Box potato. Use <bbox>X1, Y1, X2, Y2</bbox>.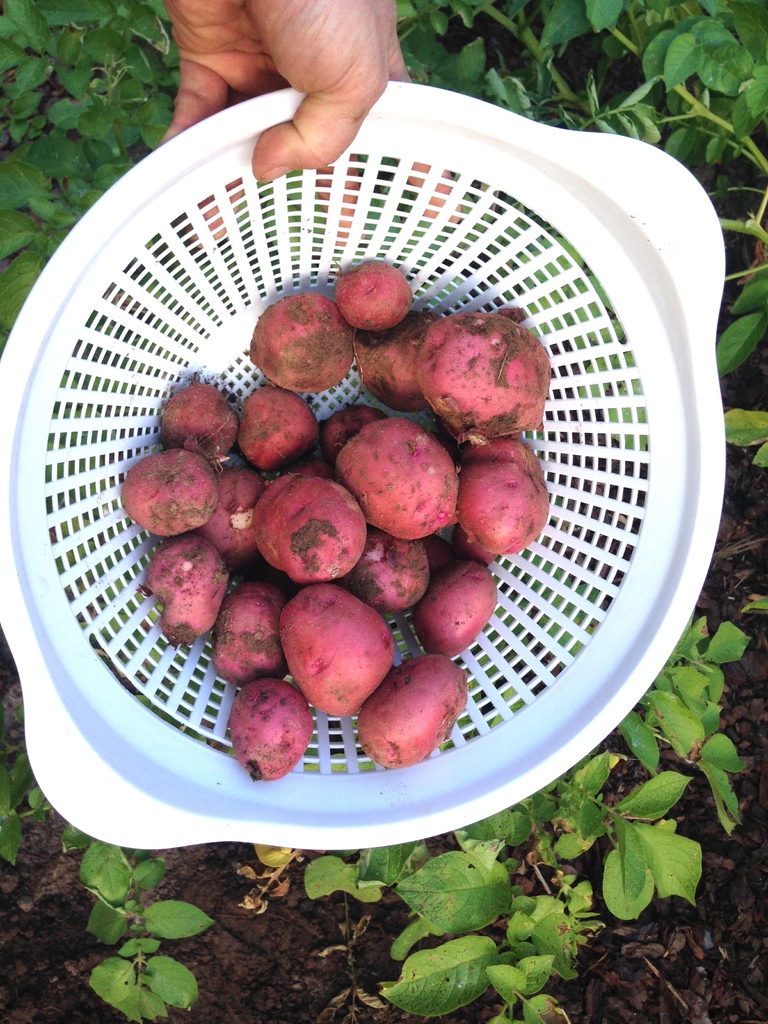
<bbox>335, 262, 410, 333</bbox>.
